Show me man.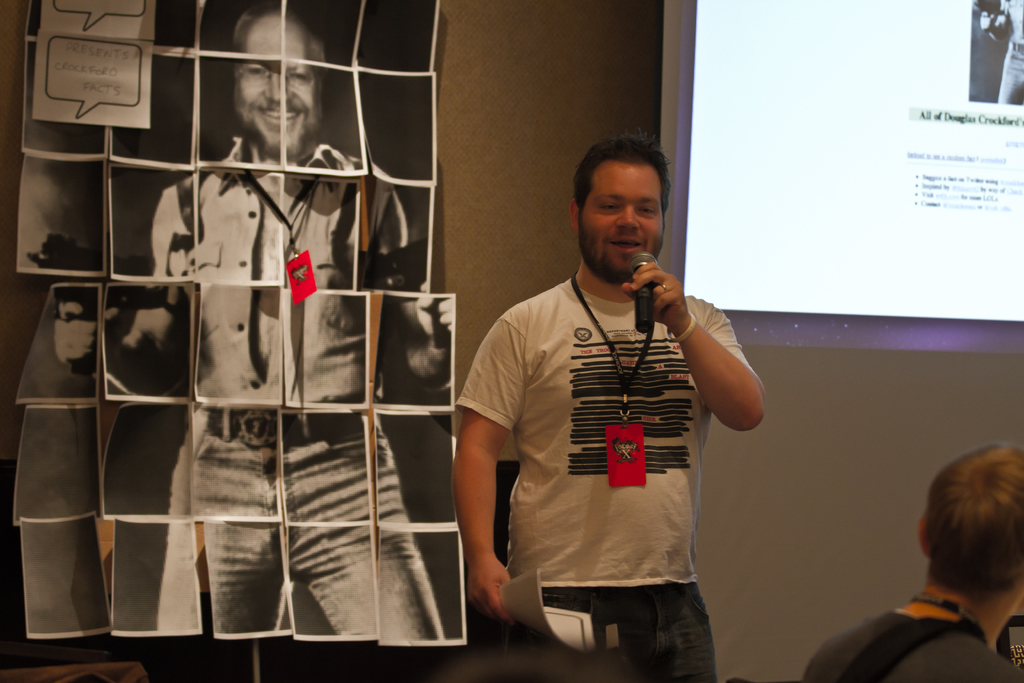
man is here: (left=802, top=444, right=1023, bottom=682).
